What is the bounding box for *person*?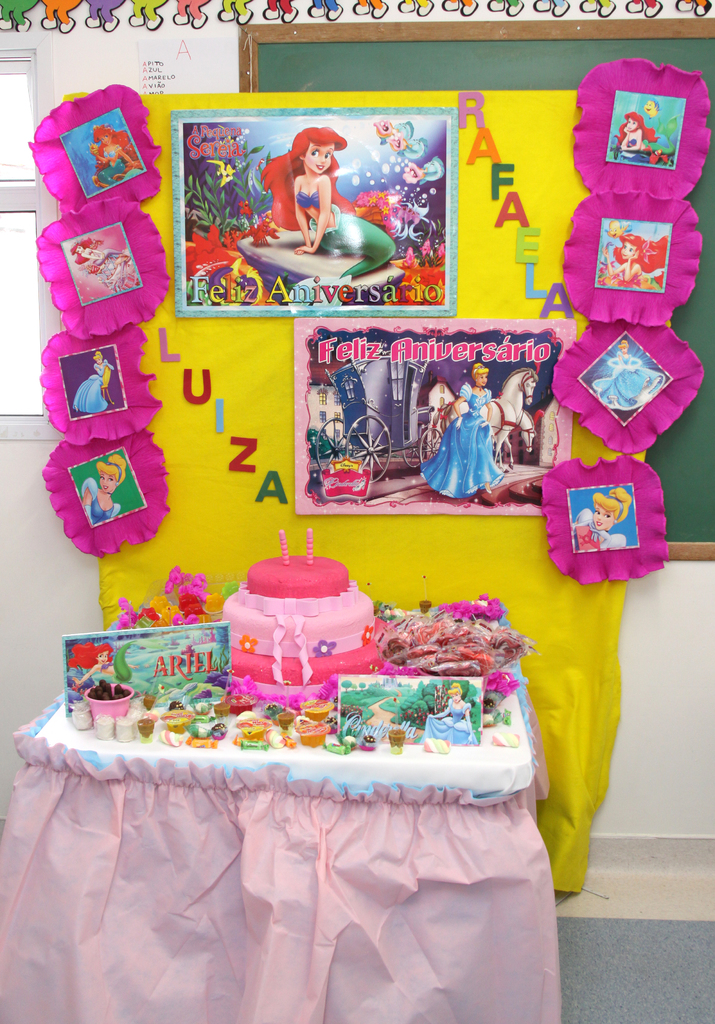
(610, 234, 668, 288).
